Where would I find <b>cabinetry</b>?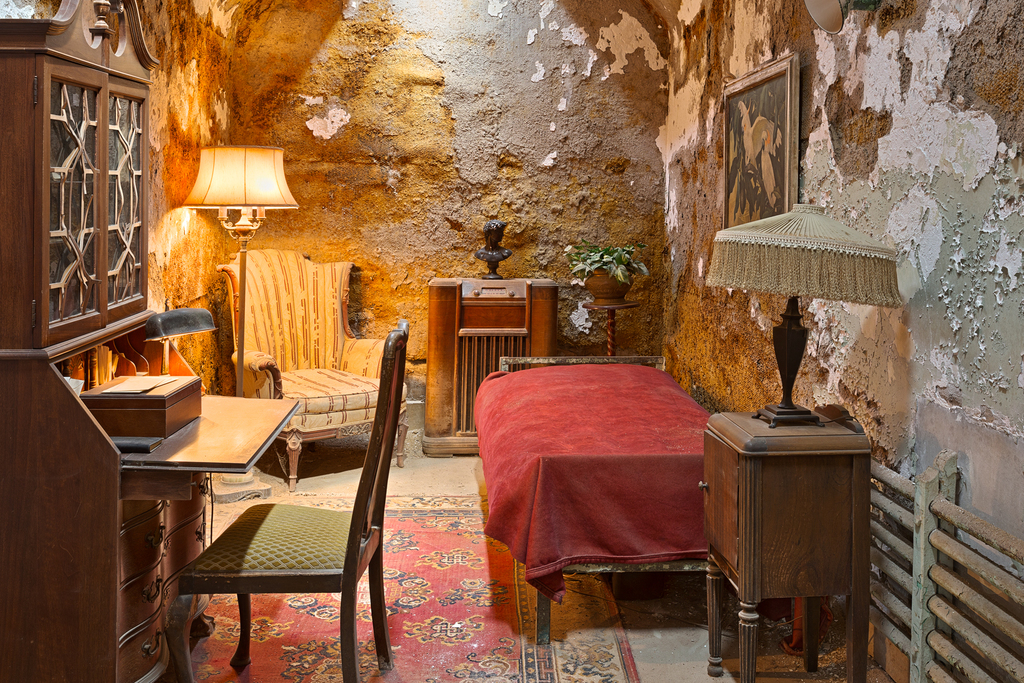
At BBox(0, 345, 211, 682).
